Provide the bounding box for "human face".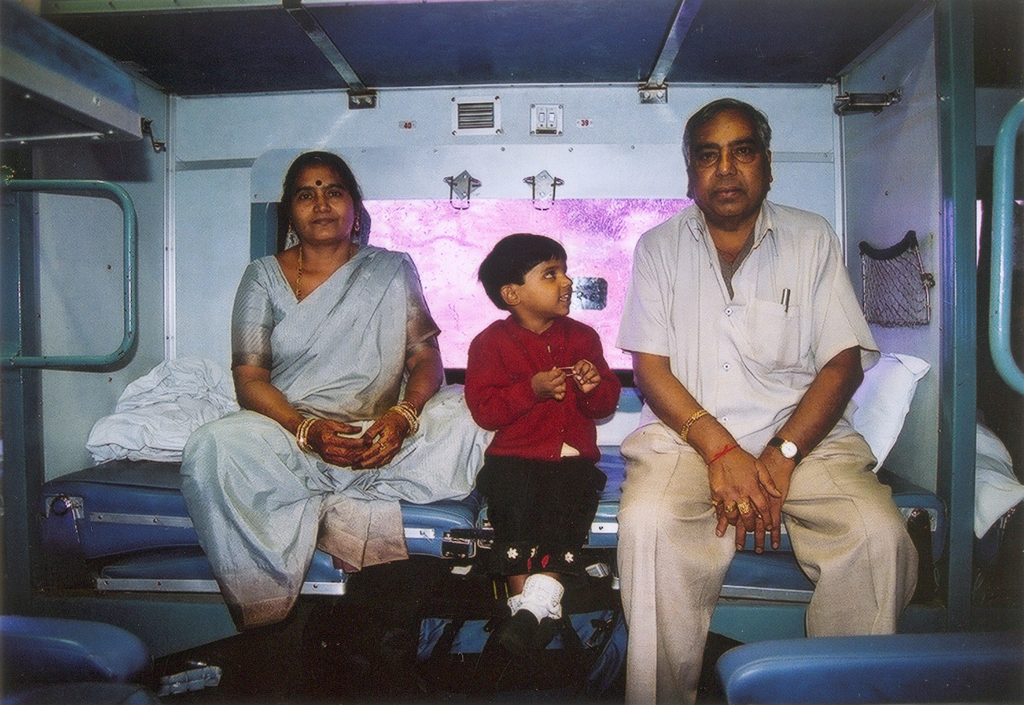
290,166,357,246.
